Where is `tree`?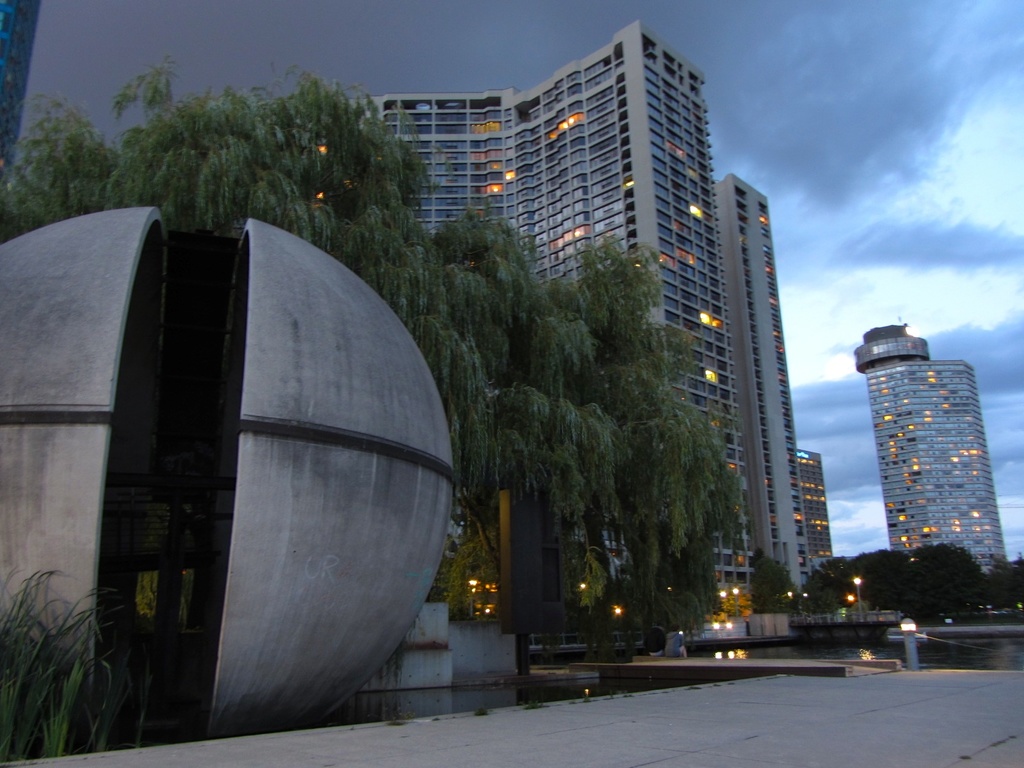
locate(991, 556, 1023, 606).
